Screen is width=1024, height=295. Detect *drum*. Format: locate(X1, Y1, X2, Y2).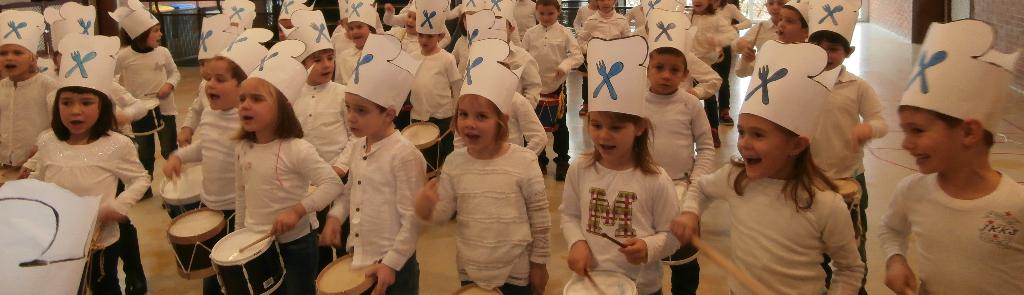
locate(451, 276, 518, 294).
